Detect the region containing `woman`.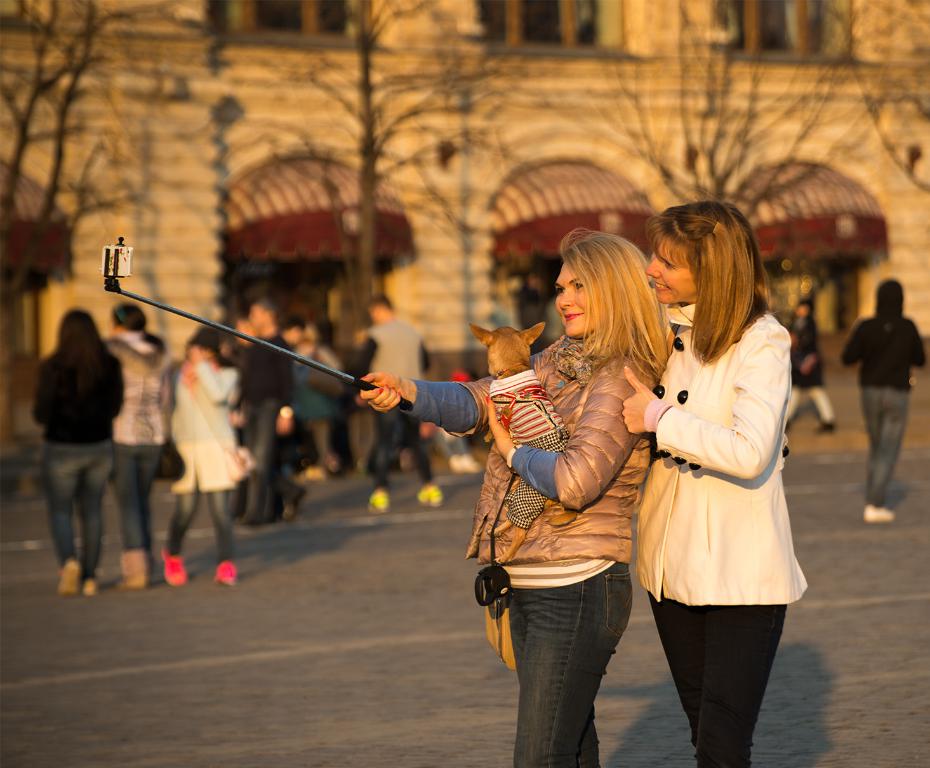
select_region(103, 301, 175, 589).
